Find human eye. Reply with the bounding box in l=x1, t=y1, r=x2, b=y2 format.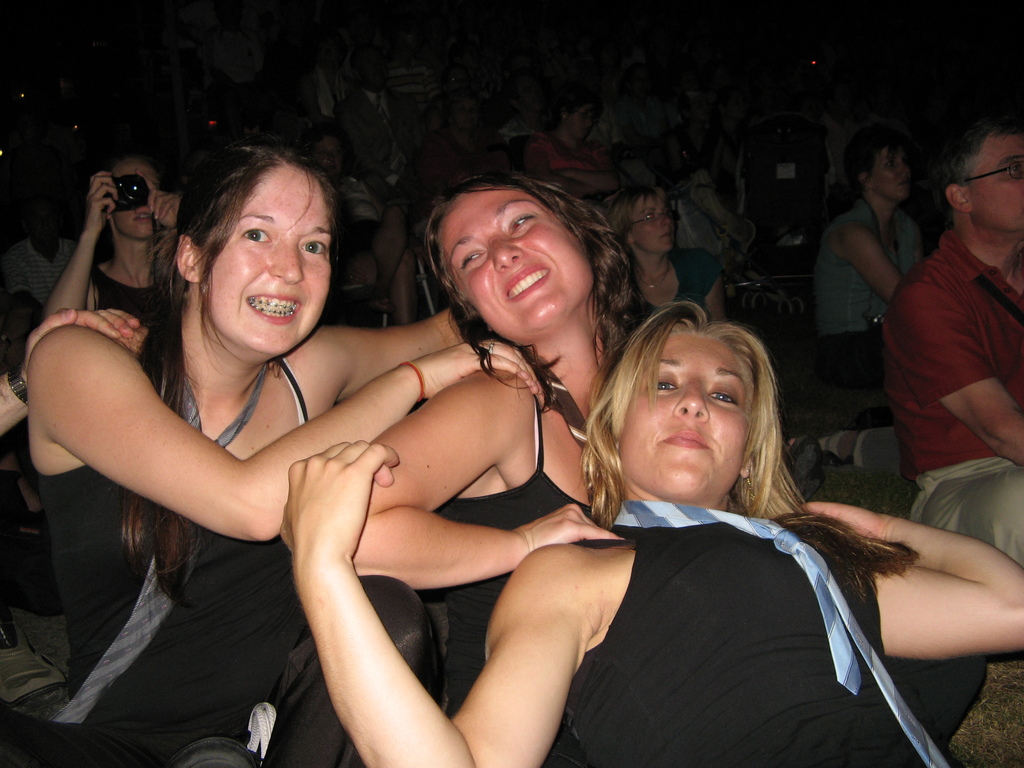
l=1007, t=164, r=1023, b=177.
